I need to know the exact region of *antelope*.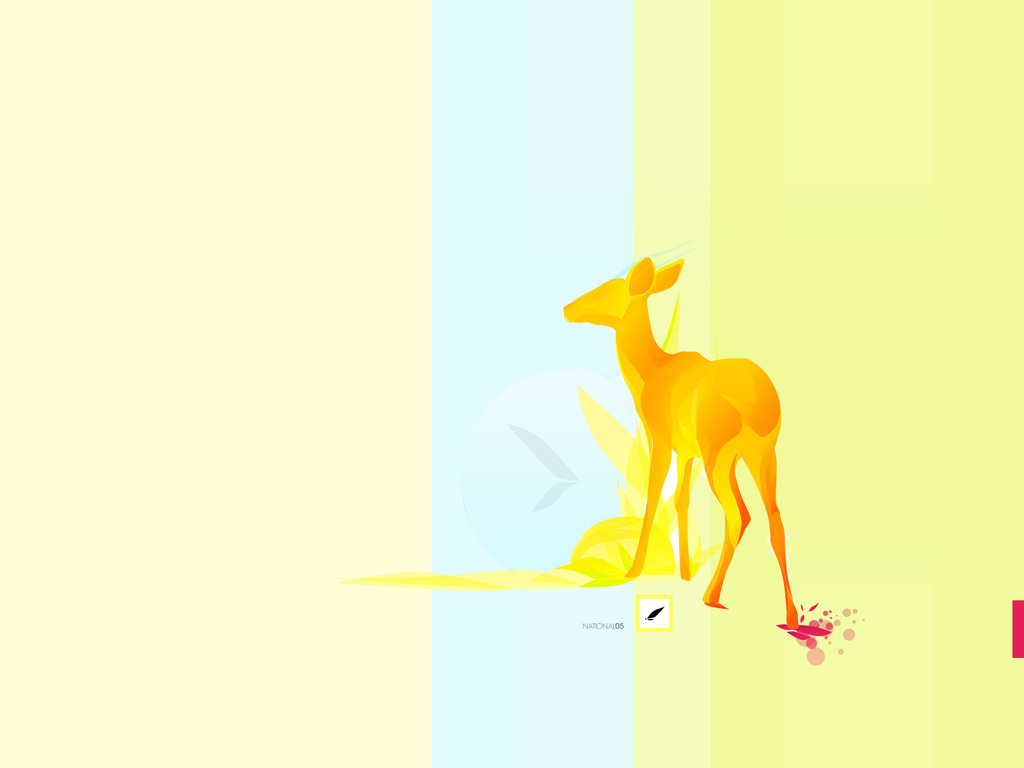
Region: 563 256 802 631.
